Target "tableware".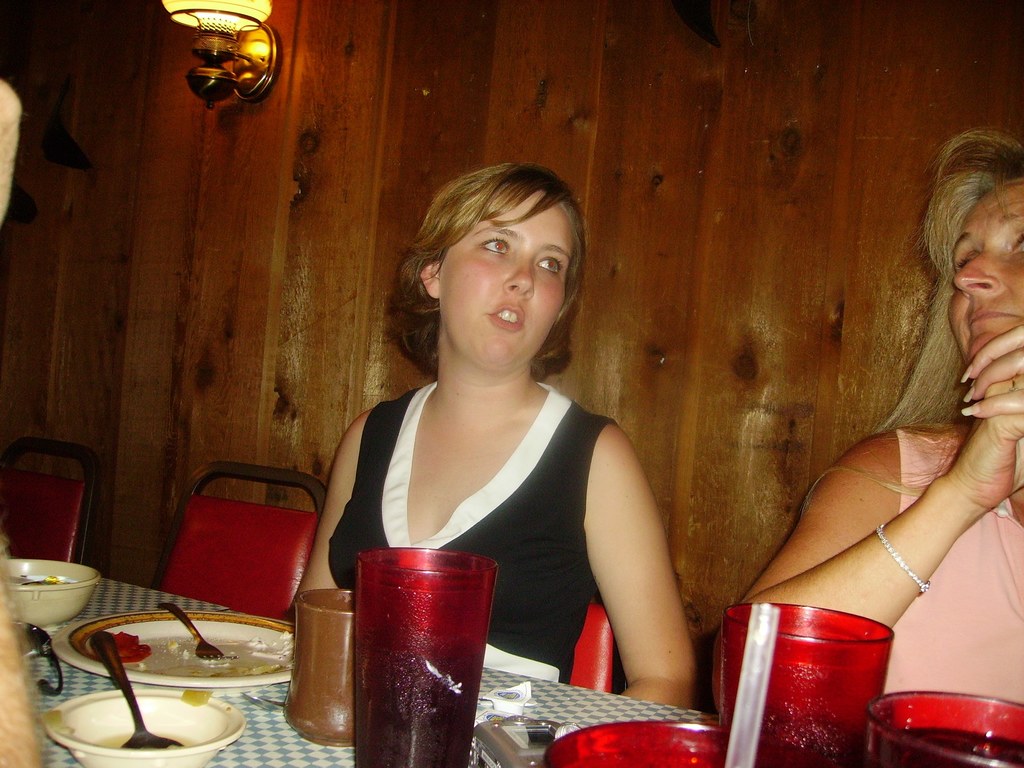
Target region: rect(714, 598, 891, 767).
